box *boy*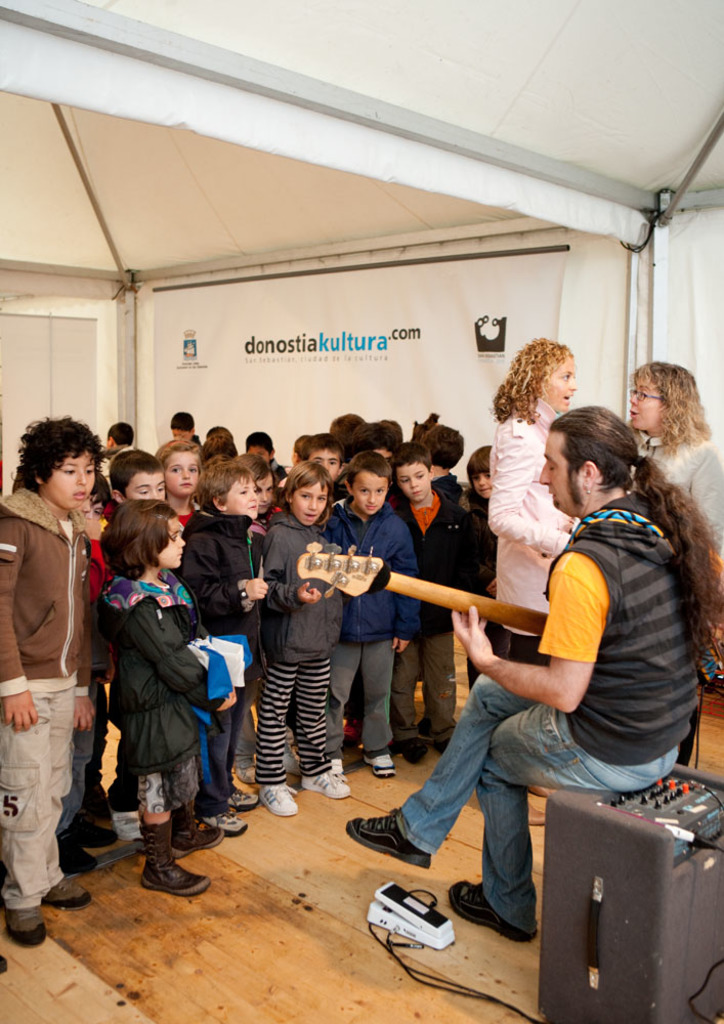
pyautogui.locateOnScreen(324, 416, 364, 465)
